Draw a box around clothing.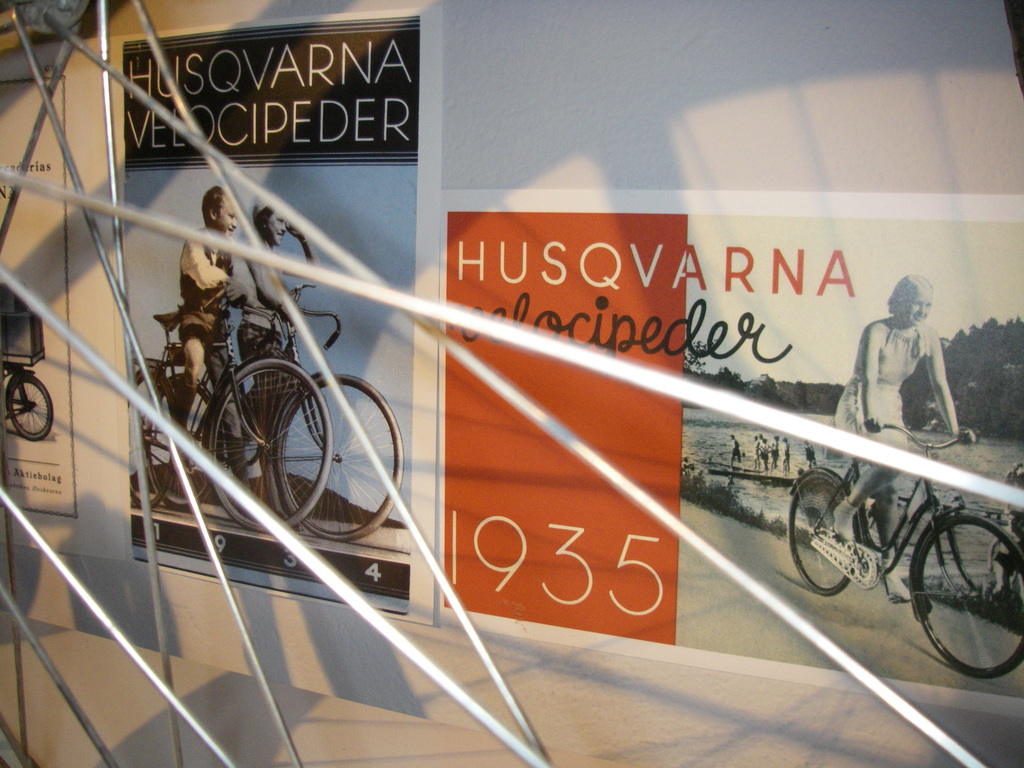
237 320 301 406.
